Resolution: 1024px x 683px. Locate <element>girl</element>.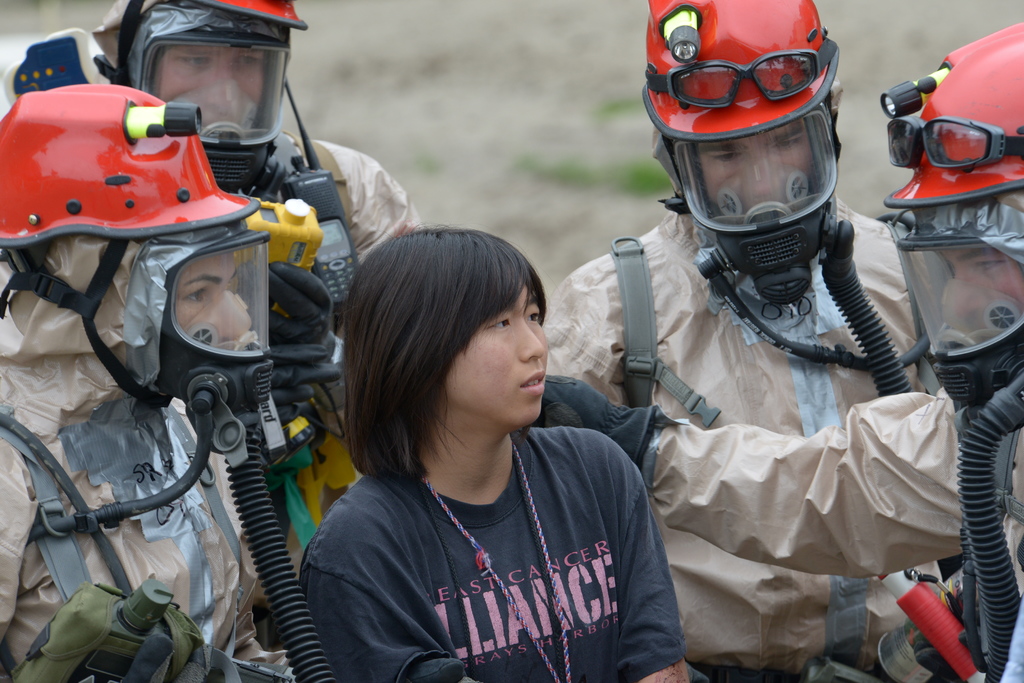
[298,224,688,682].
